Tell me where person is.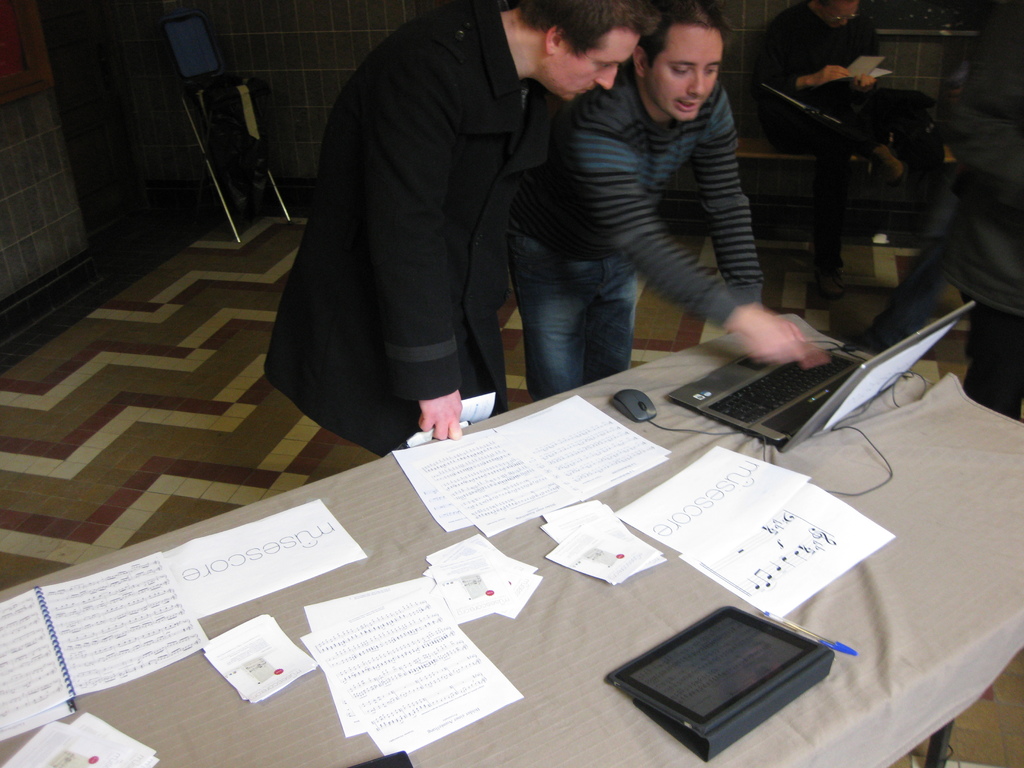
person is at [509,0,828,396].
